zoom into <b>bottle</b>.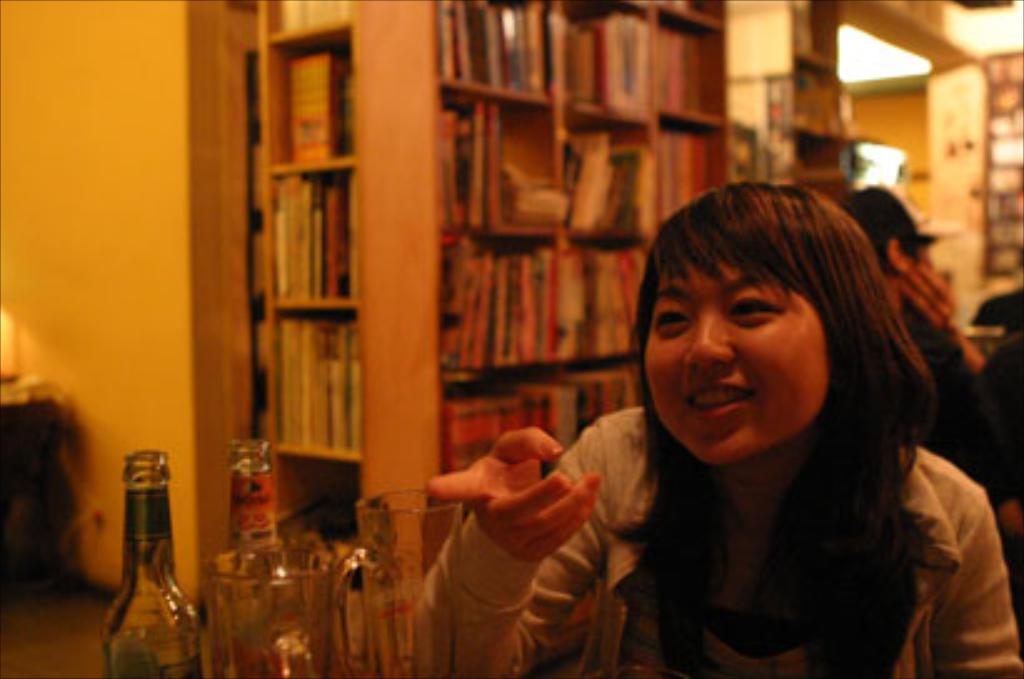
Zoom target: bbox=(330, 499, 412, 677).
